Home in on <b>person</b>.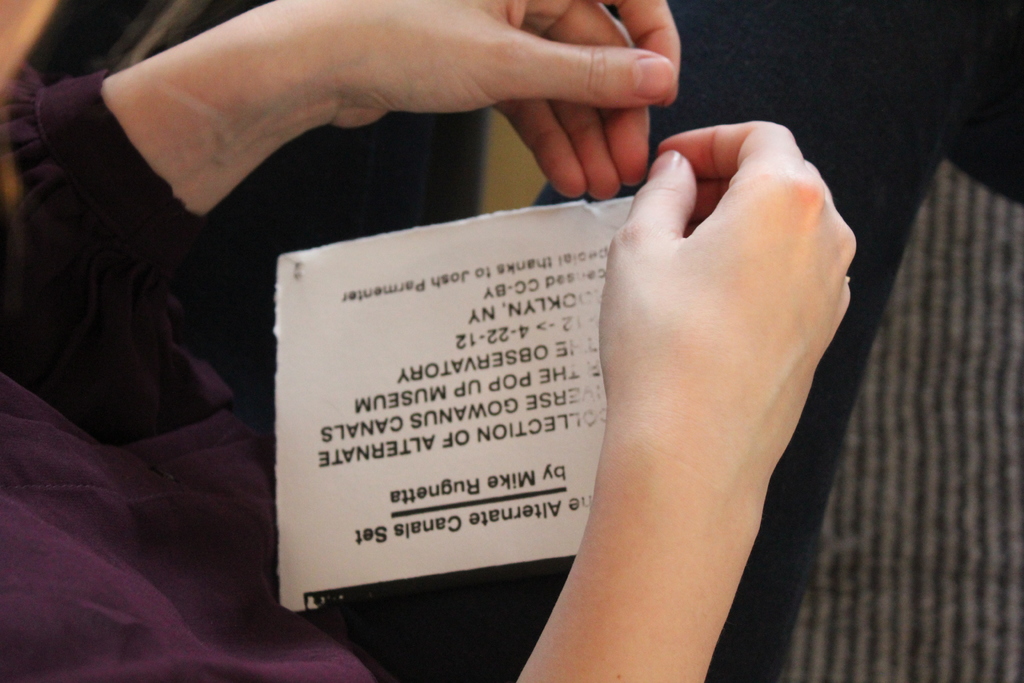
Homed in at x1=0 y1=0 x2=860 y2=682.
